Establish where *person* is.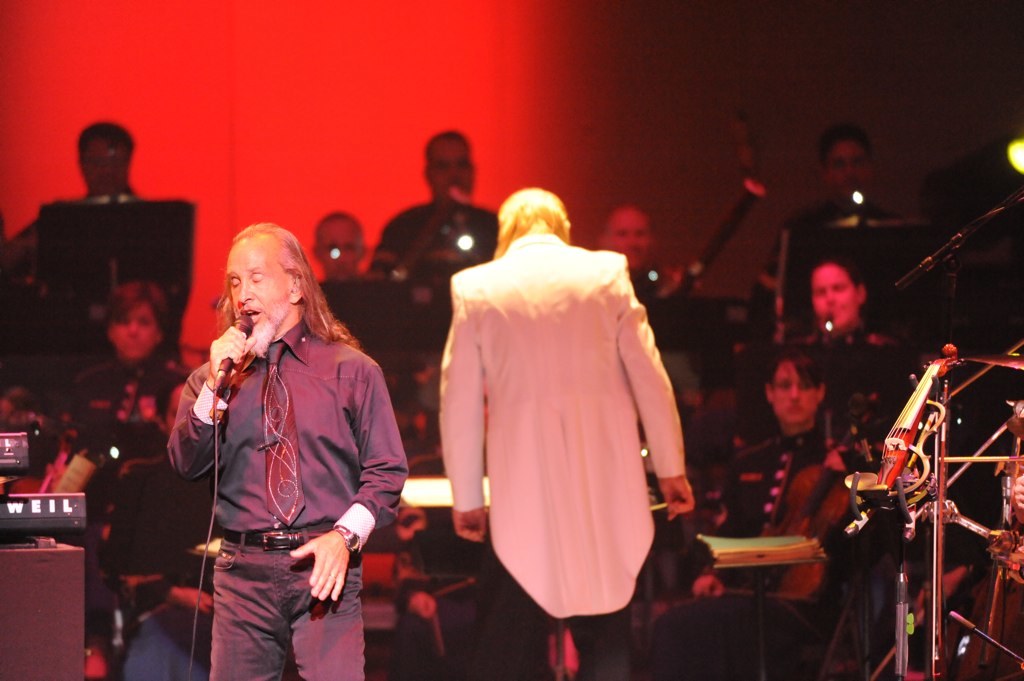
Established at select_region(368, 126, 499, 353).
